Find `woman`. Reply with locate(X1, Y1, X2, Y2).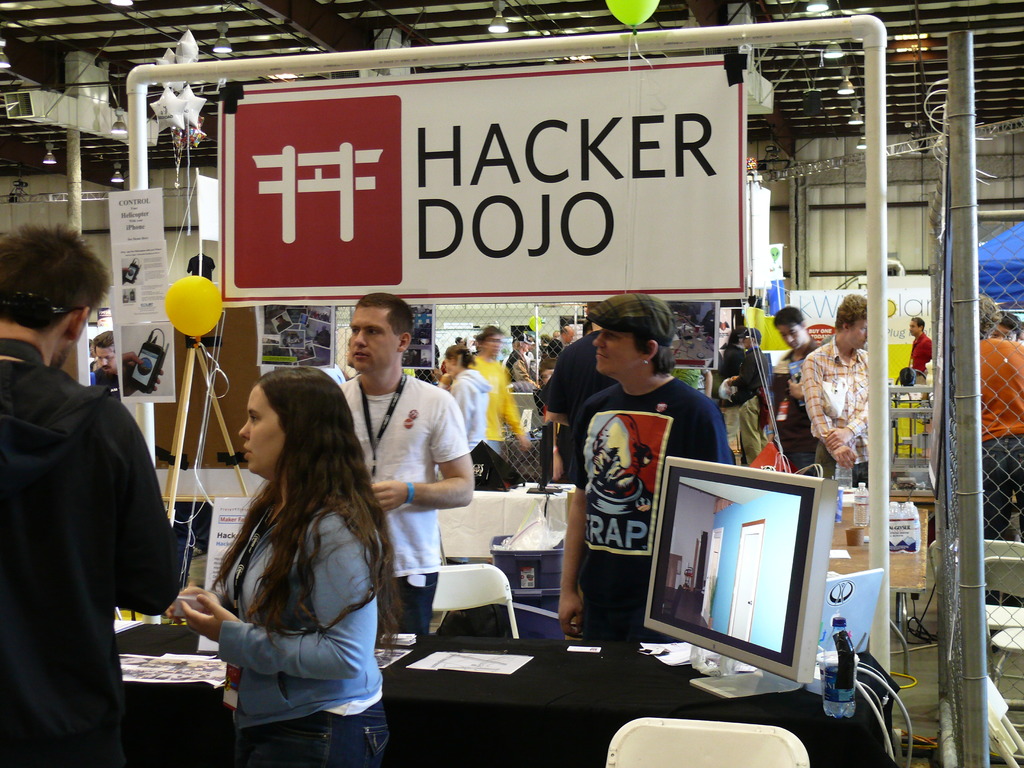
locate(719, 328, 746, 380).
